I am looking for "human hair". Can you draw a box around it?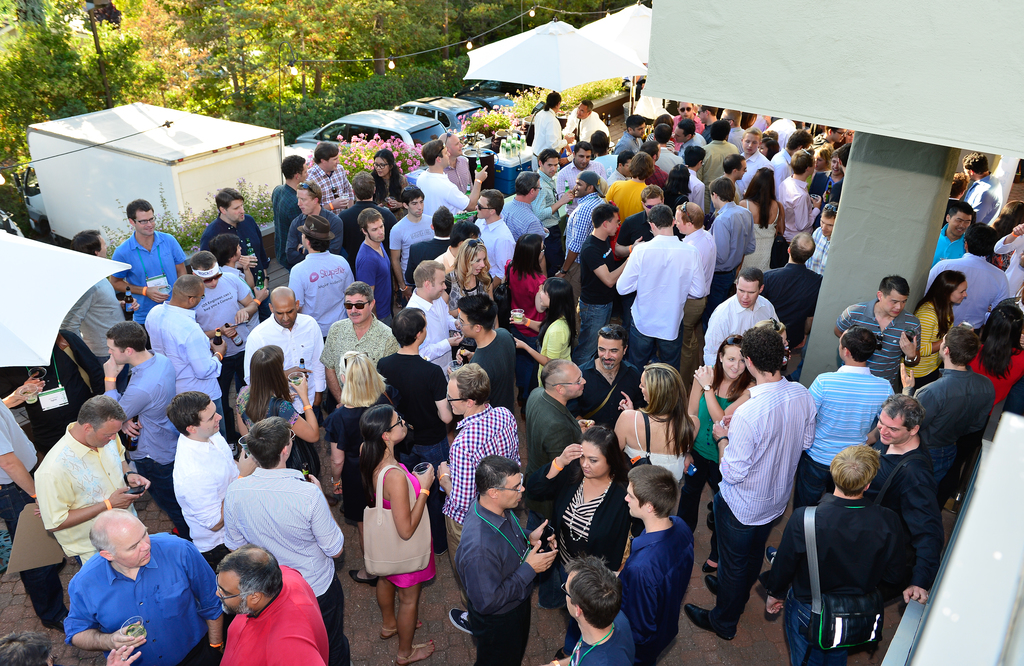
Sure, the bounding box is {"left": 975, "top": 303, "right": 1023, "bottom": 377}.
